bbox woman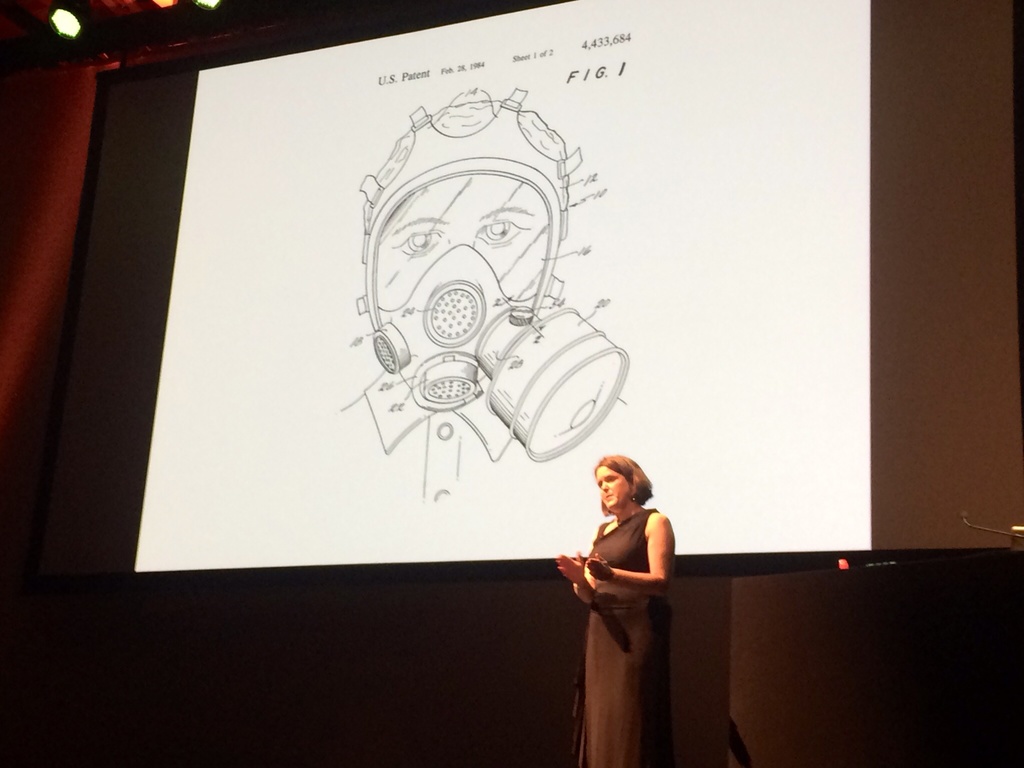
locate(556, 442, 688, 749)
